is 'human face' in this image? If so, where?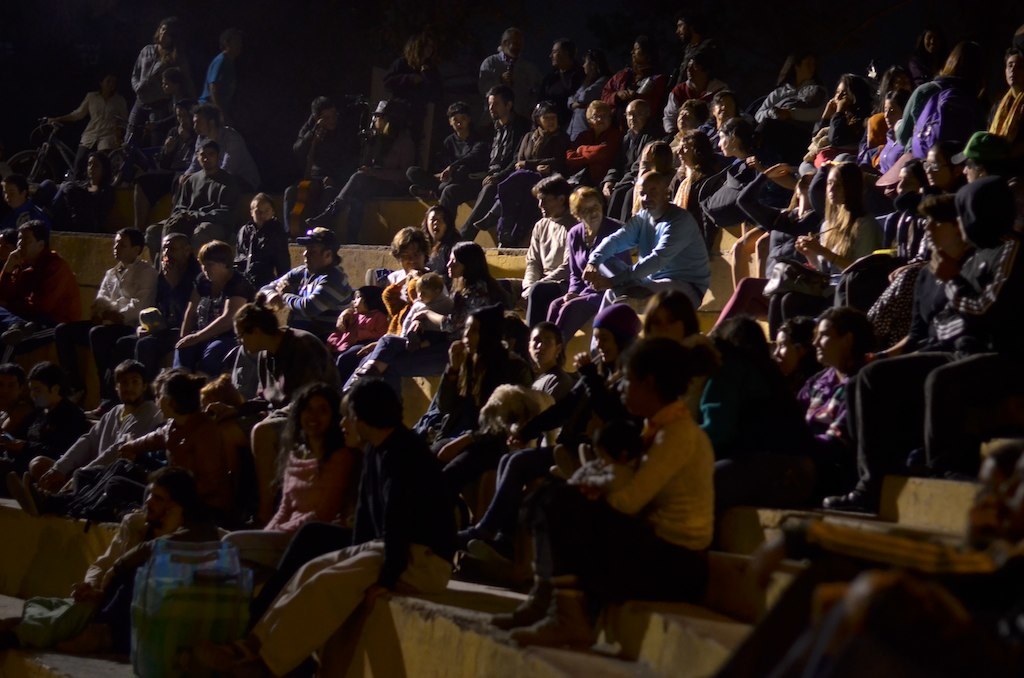
Yes, at (x1=232, y1=321, x2=259, y2=352).
